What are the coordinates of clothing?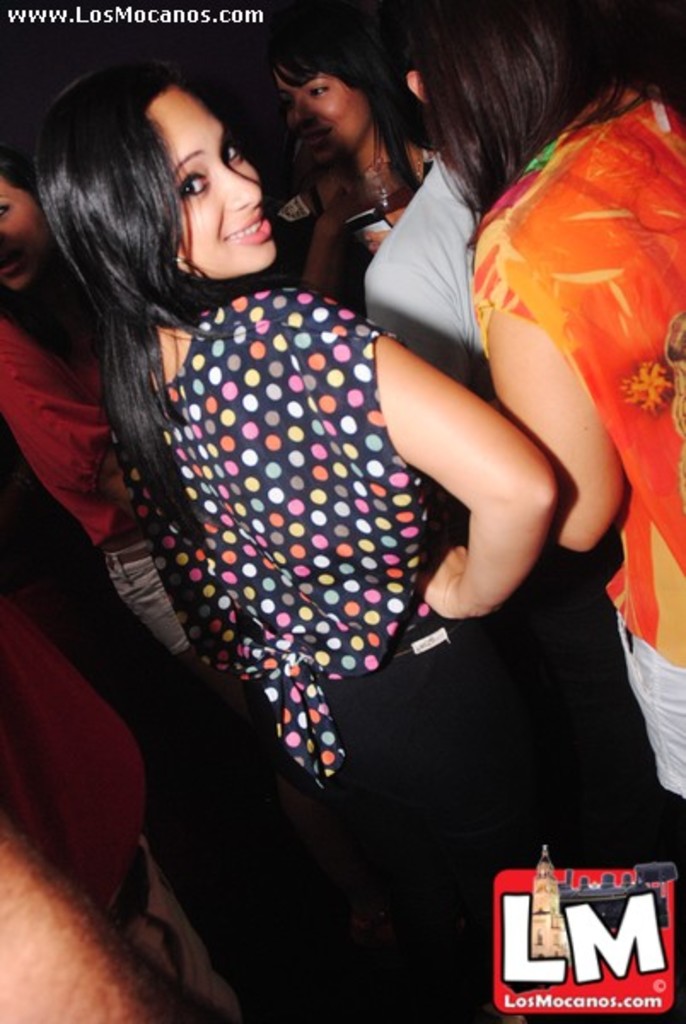
<box>148,288,447,882</box>.
